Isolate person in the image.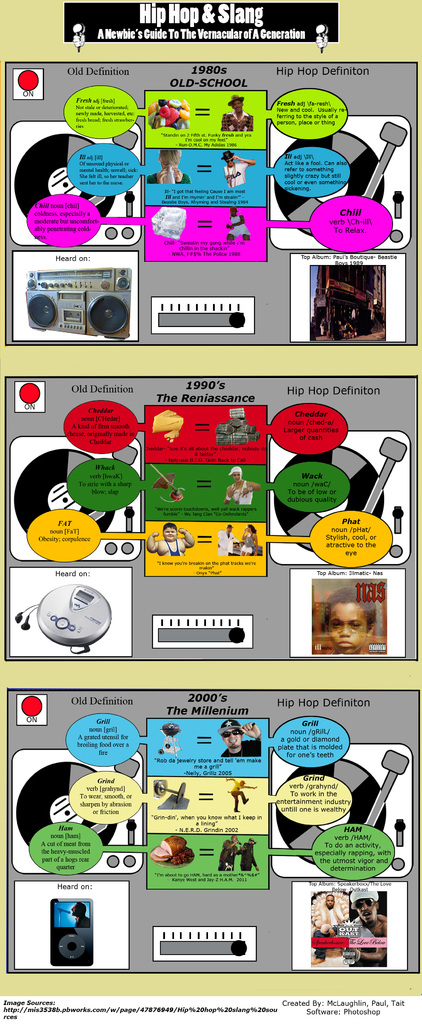
Isolated region: select_region(145, 148, 191, 192).
